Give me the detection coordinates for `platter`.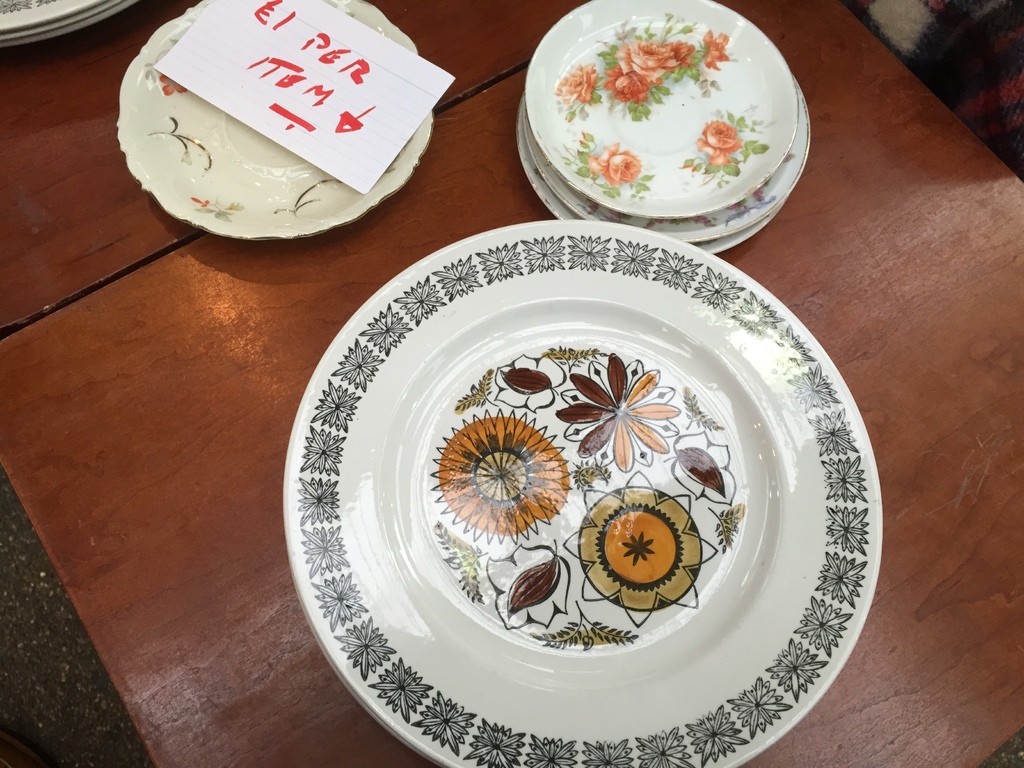
bbox(525, 76, 810, 241).
